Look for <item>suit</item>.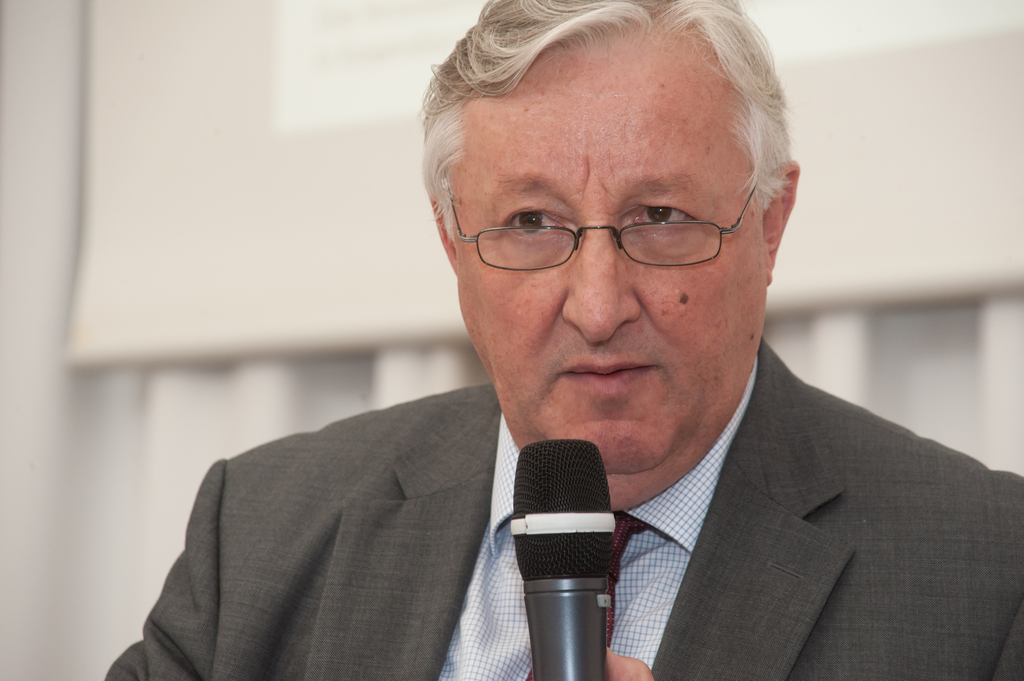
Found: locate(102, 330, 1023, 680).
